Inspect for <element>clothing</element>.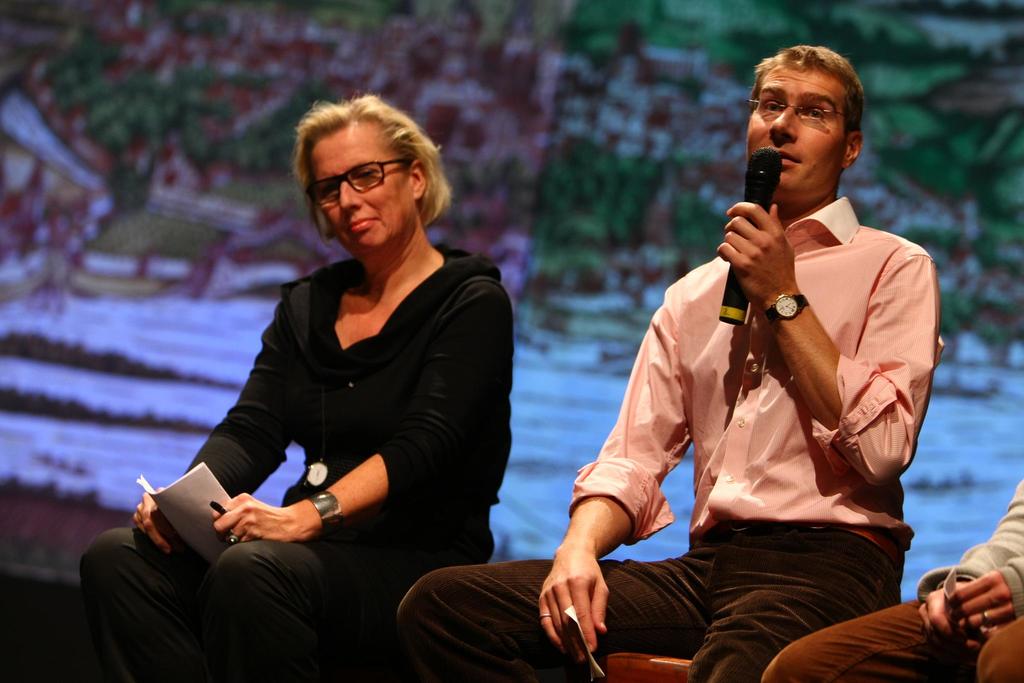
Inspection: (left=394, top=194, right=947, bottom=682).
